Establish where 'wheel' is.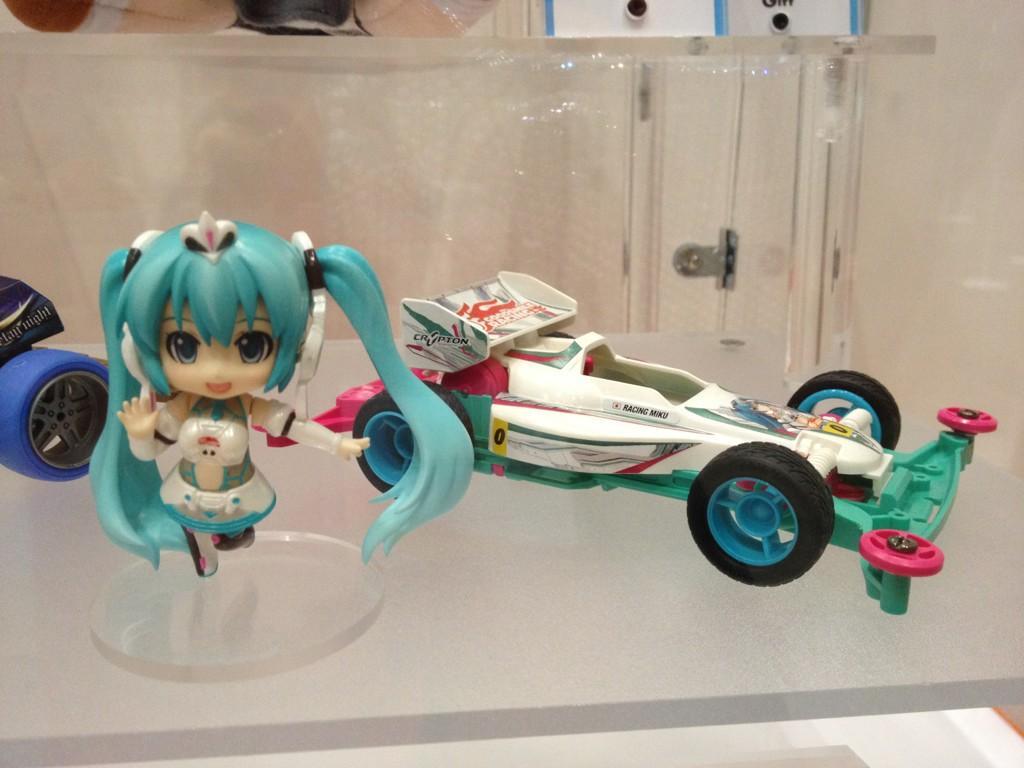
Established at (x1=928, y1=396, x2=1008, y2=434).
